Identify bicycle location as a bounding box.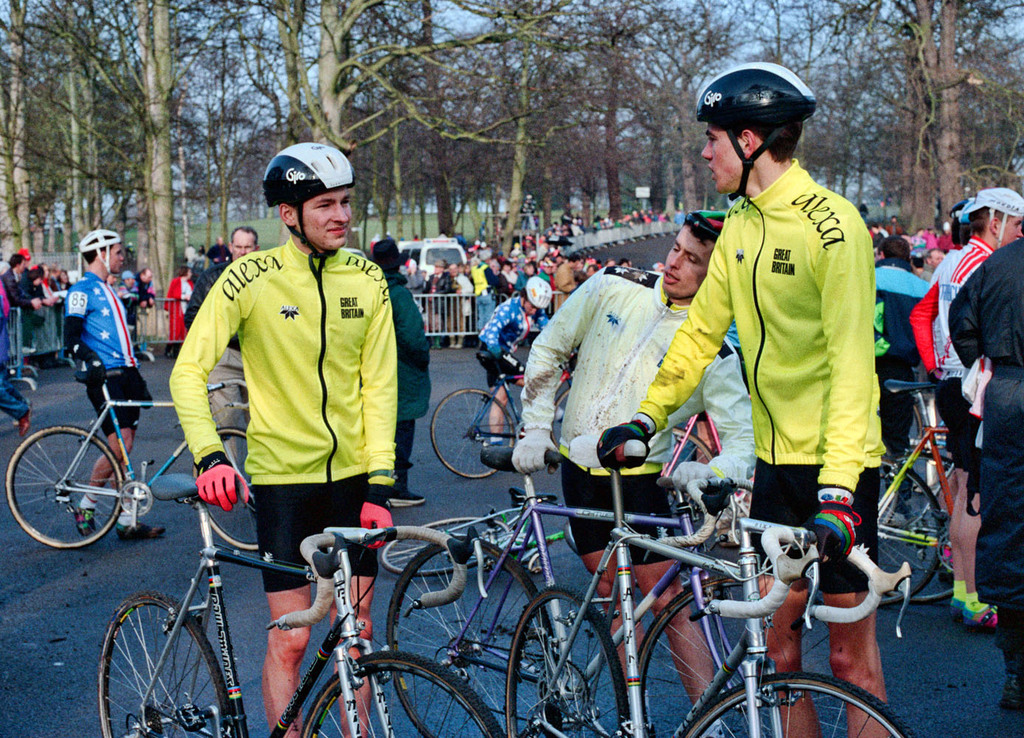
(left=385, top=441, right=862, bottom=737).
